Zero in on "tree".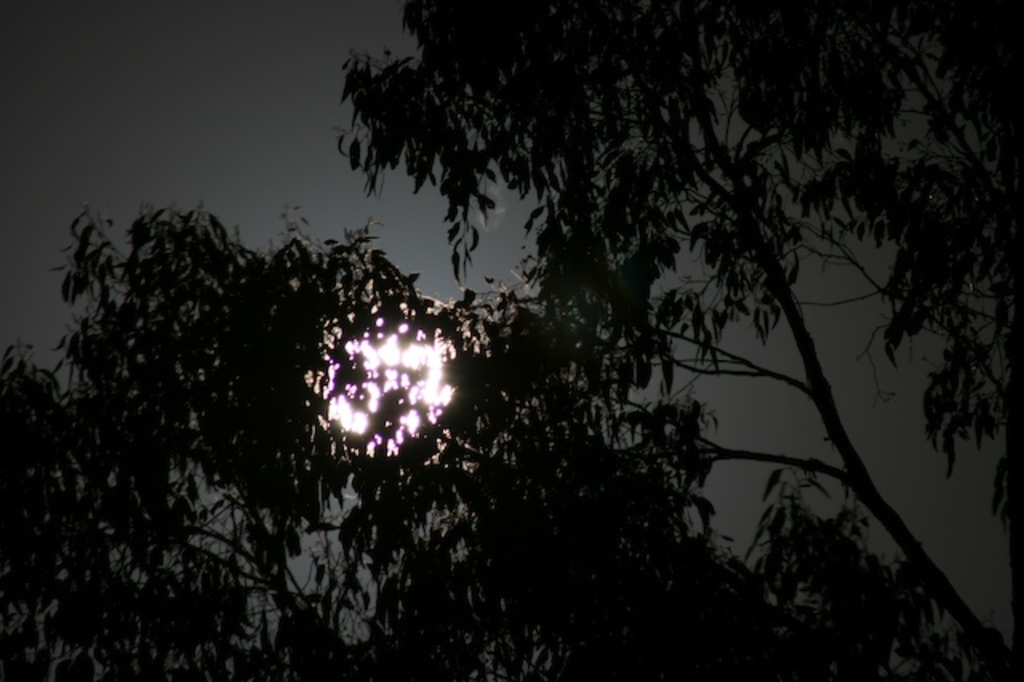
Zeroed in: (x1=0, y1=0, x2=1022, y2=680).
